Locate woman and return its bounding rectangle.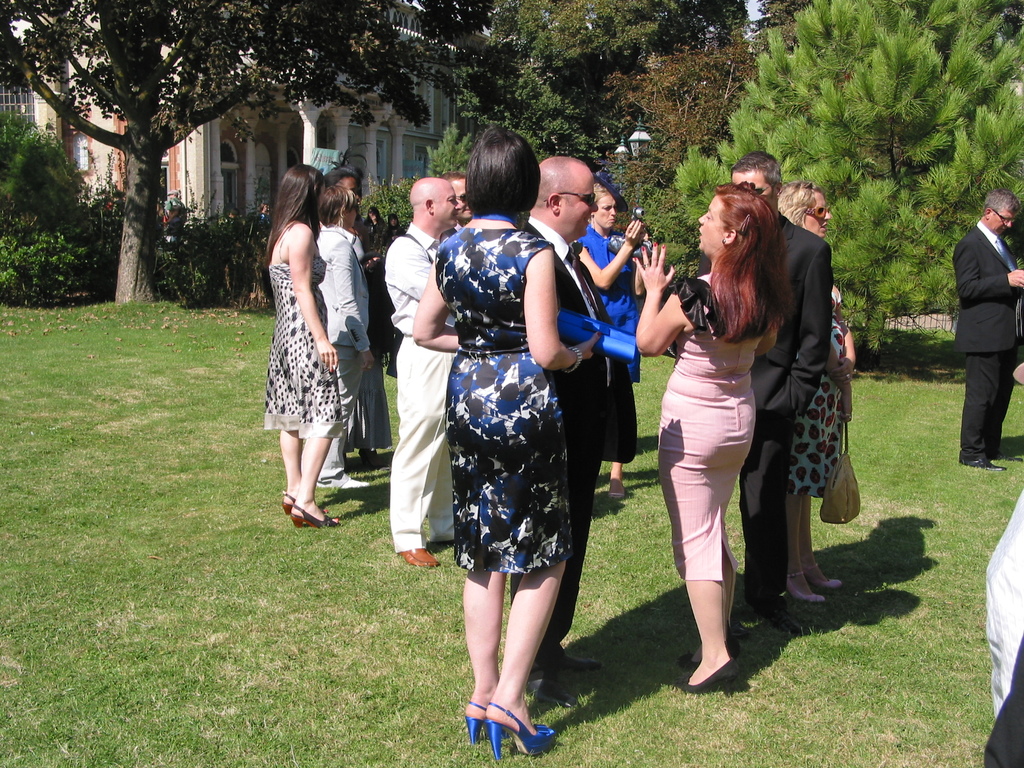
{"left": 313, "top": 184, "right": 371, "bottom": 488}.
